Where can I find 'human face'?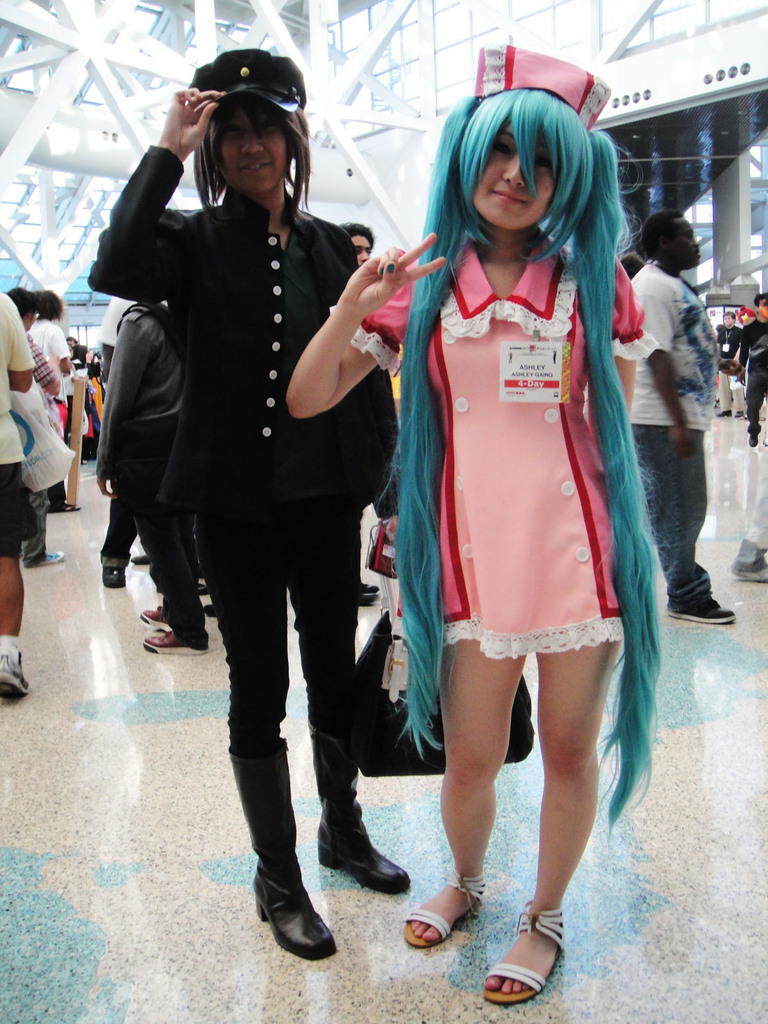
You can find it at [209, 95, 296, 200].
